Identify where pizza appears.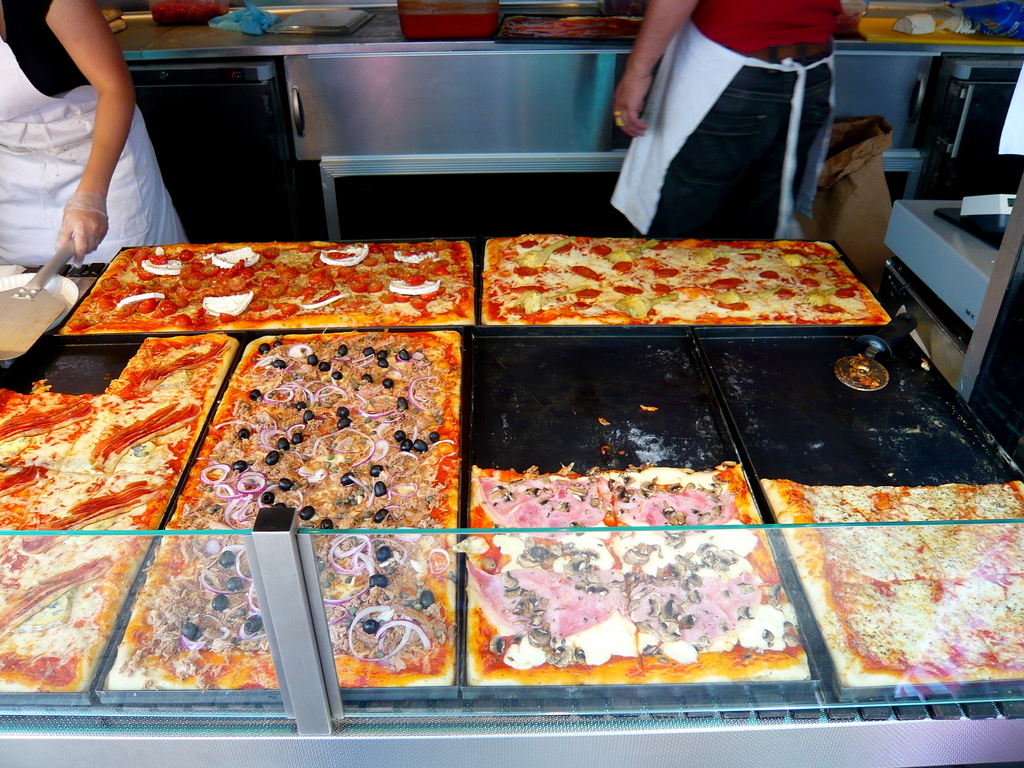
Appears at bbox(54, 240, 476, 335).
